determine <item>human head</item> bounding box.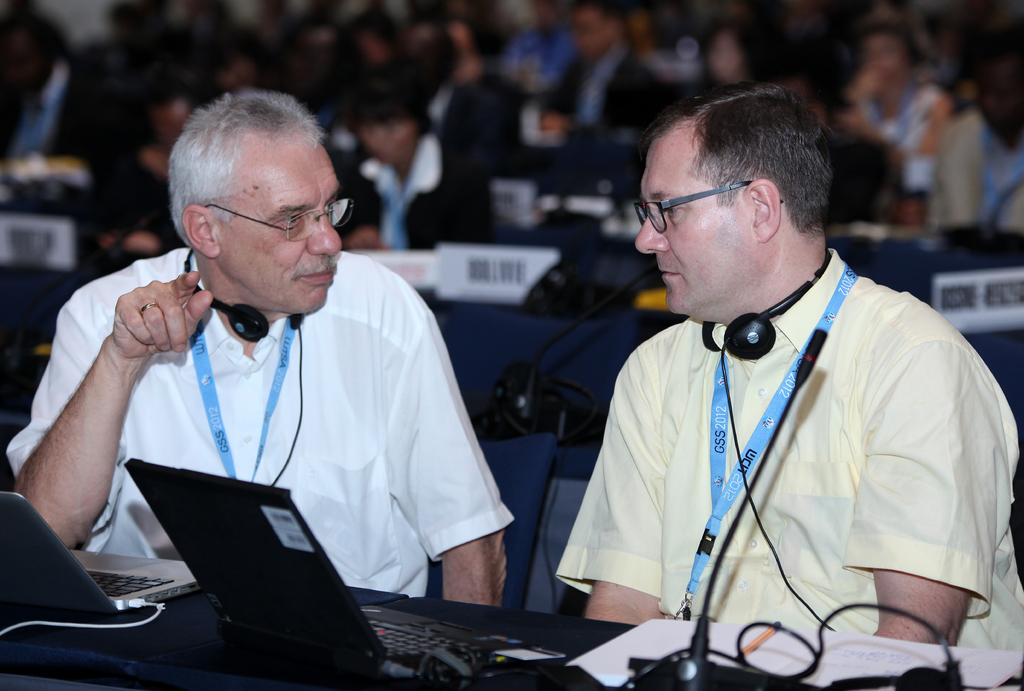
Determined: (620,81,863,335).
